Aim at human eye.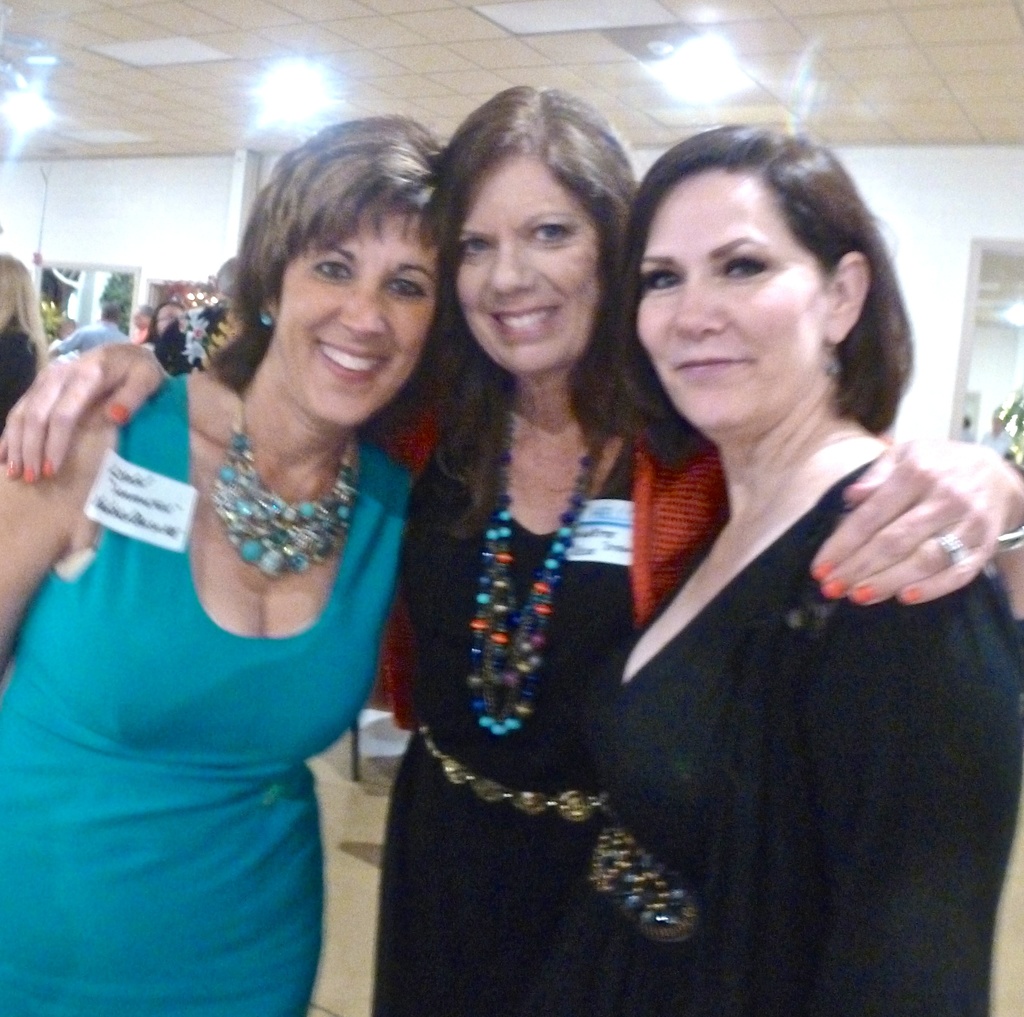
Aimed at rect(529, 225, 575, 244).
